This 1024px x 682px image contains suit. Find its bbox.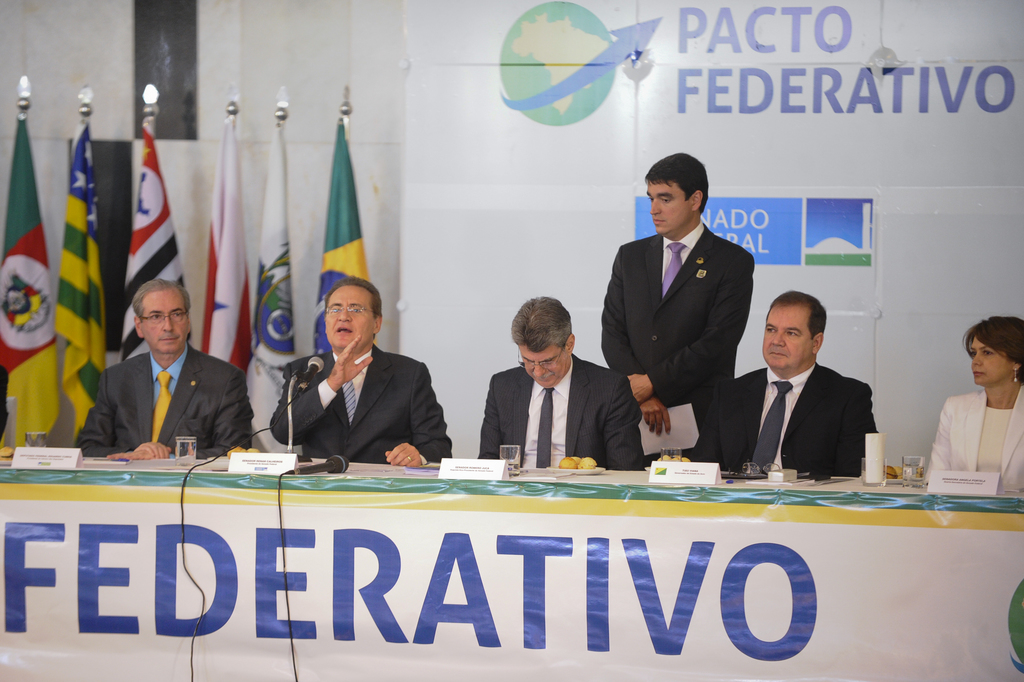
{"left": 691, "top": 363, "right": 883, "bottom": 477}.
